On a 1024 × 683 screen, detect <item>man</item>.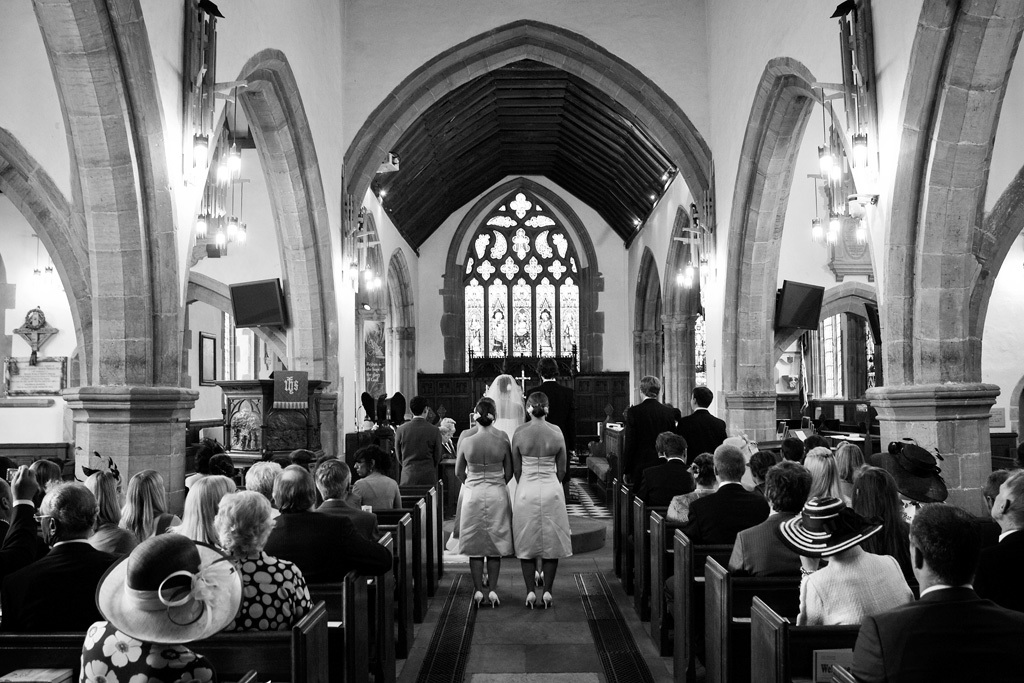
(x1=314, y1=458, x2=380, y2=534).
